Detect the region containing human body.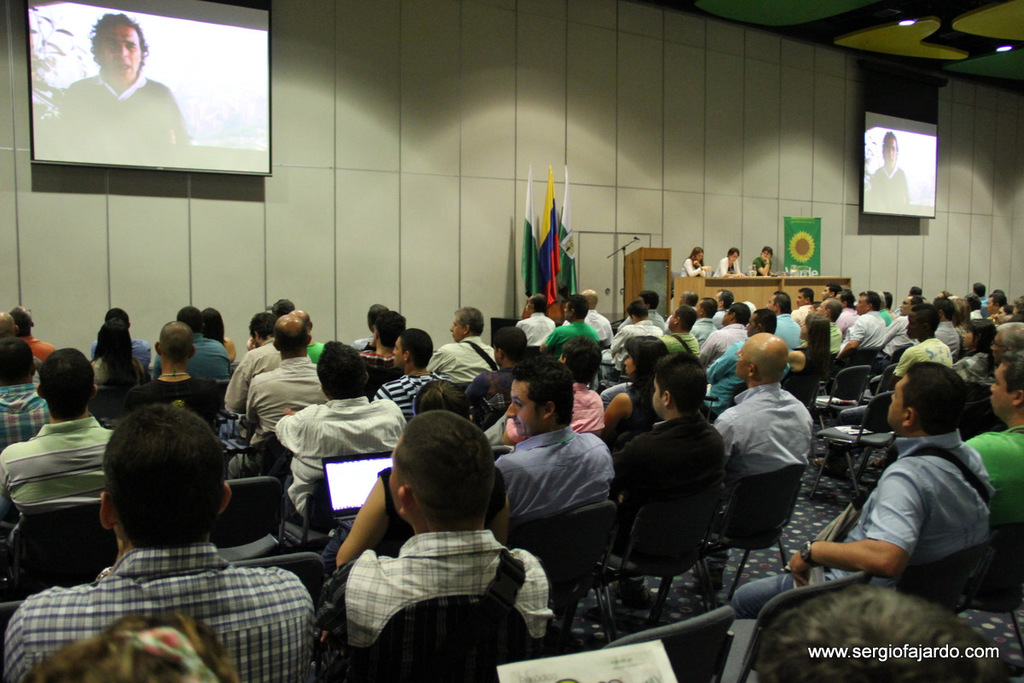
<region>678, 254, 707, 279</region>.
